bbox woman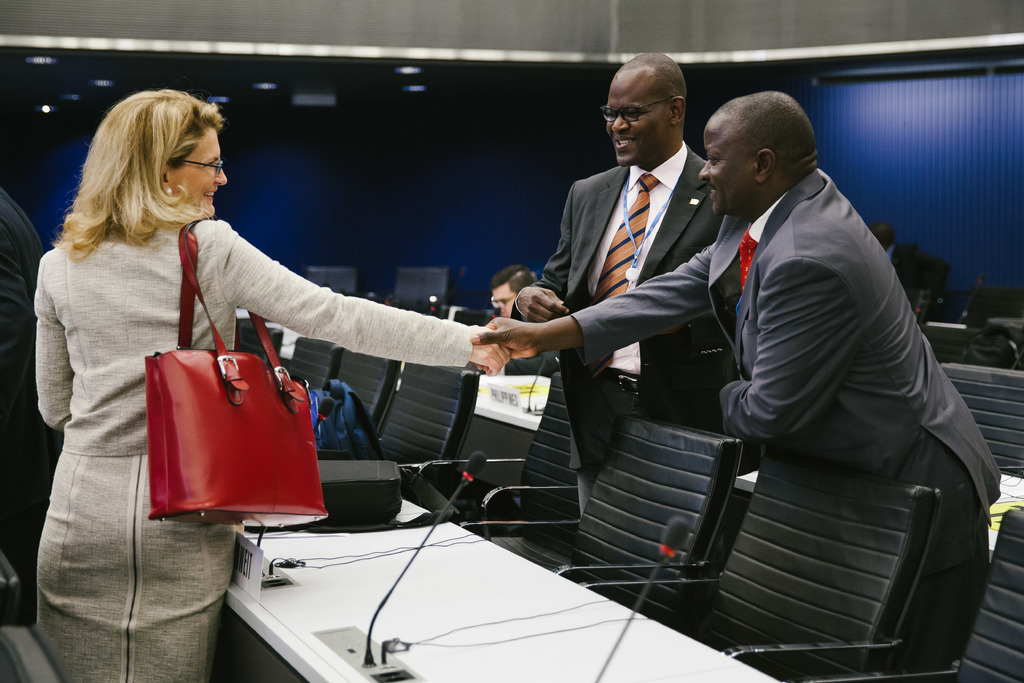
(left=26, top=93, right=513, bottom=682)
